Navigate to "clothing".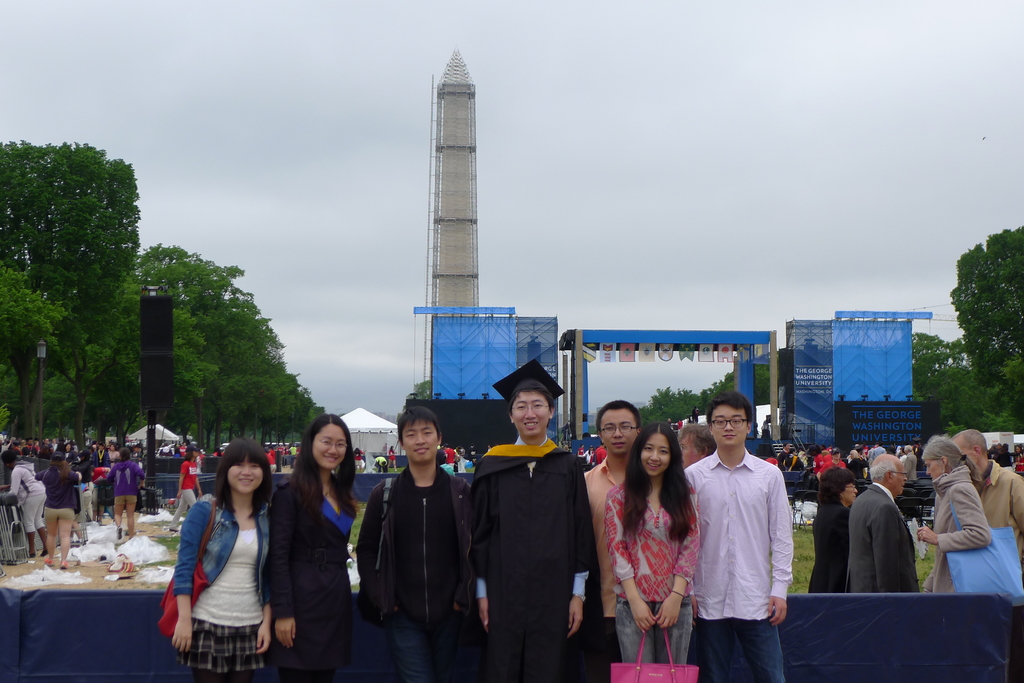
Navigation target: {"left": 924, "top": 466, "right": 988, "bottom": 592}.
